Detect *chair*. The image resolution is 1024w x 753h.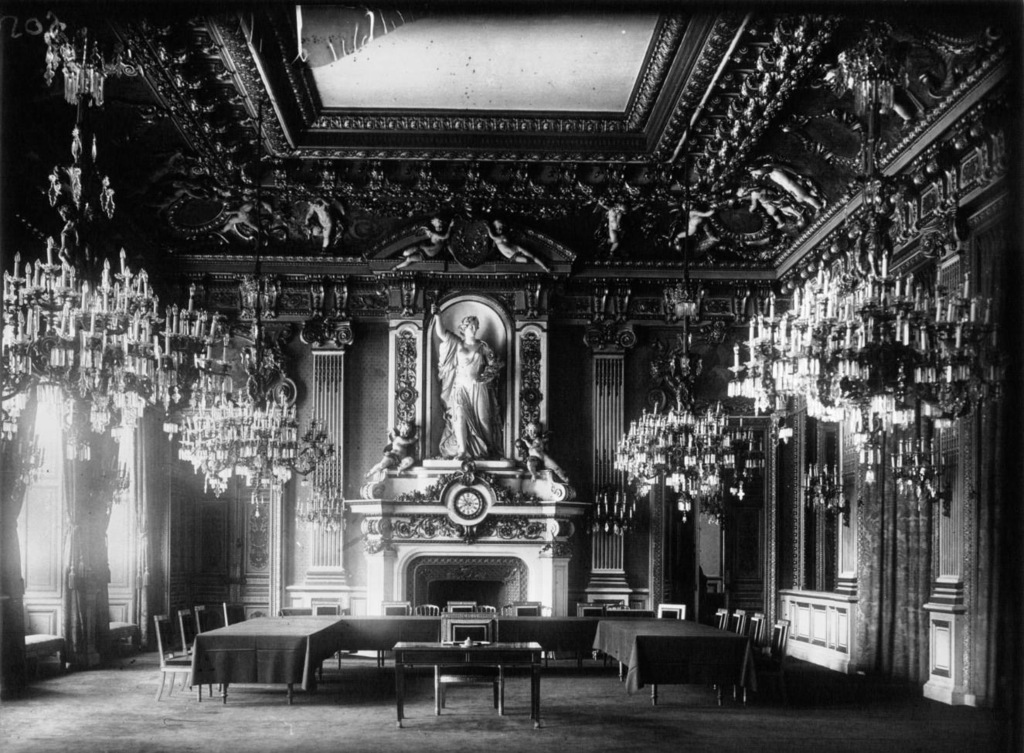
435 607 502 714.
